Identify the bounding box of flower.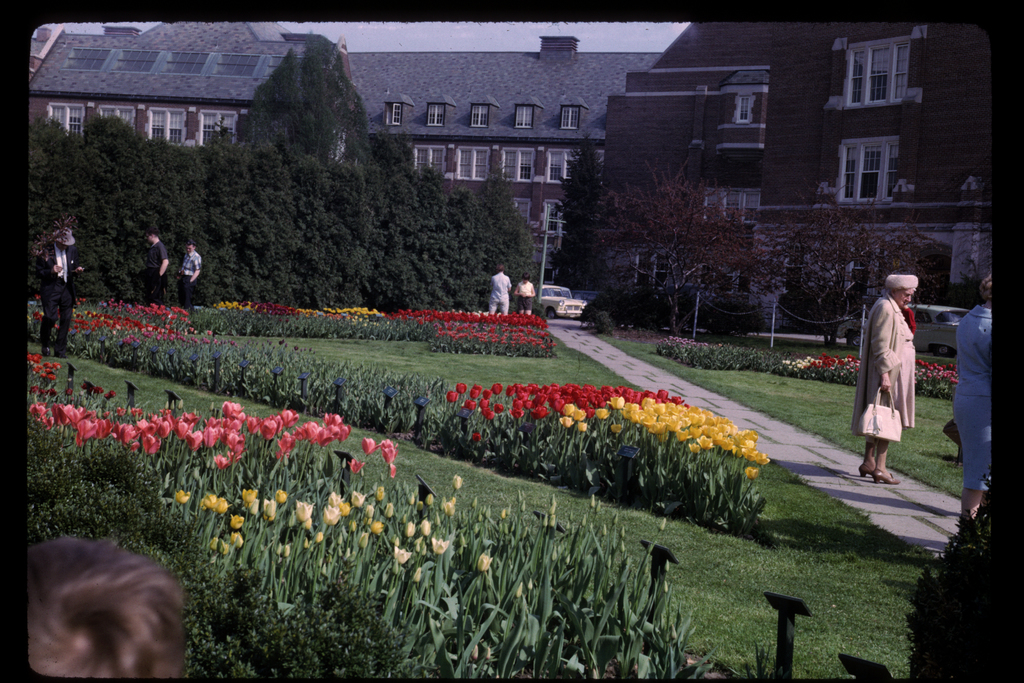
pyautogui.locateOnScreen(295, 500, 314, 527).
